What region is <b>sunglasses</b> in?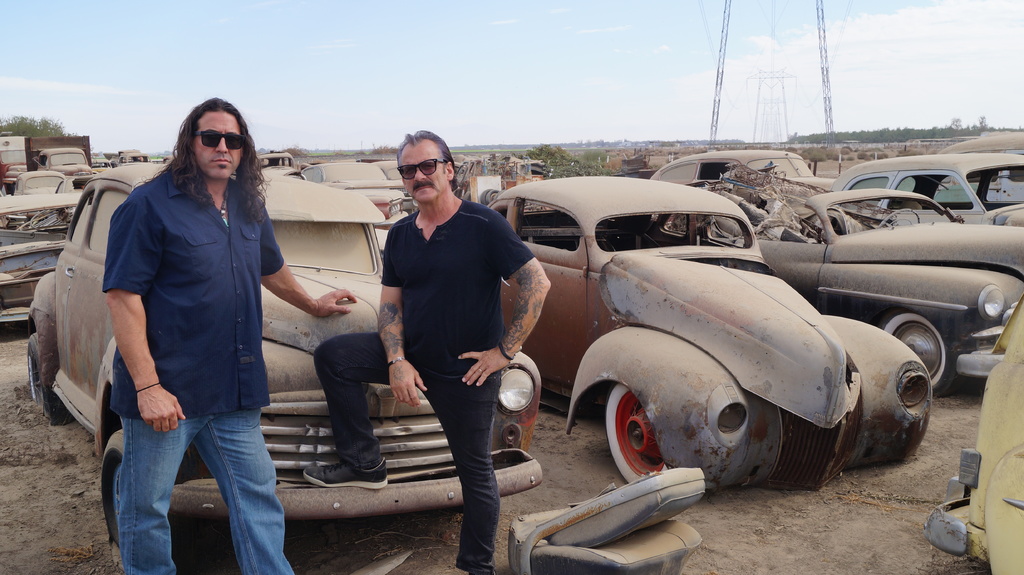
{"left": 188, "top": 130, "right": 246, "bottom": 148}.
